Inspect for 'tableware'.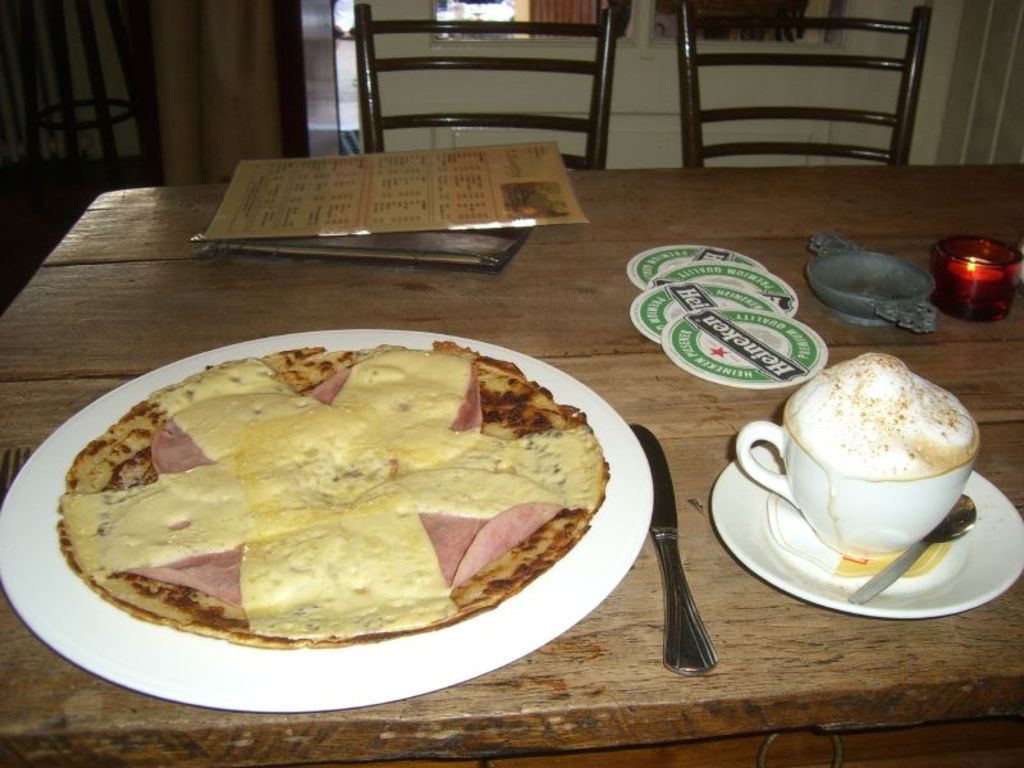
Inspection: 0,443,32,502.
